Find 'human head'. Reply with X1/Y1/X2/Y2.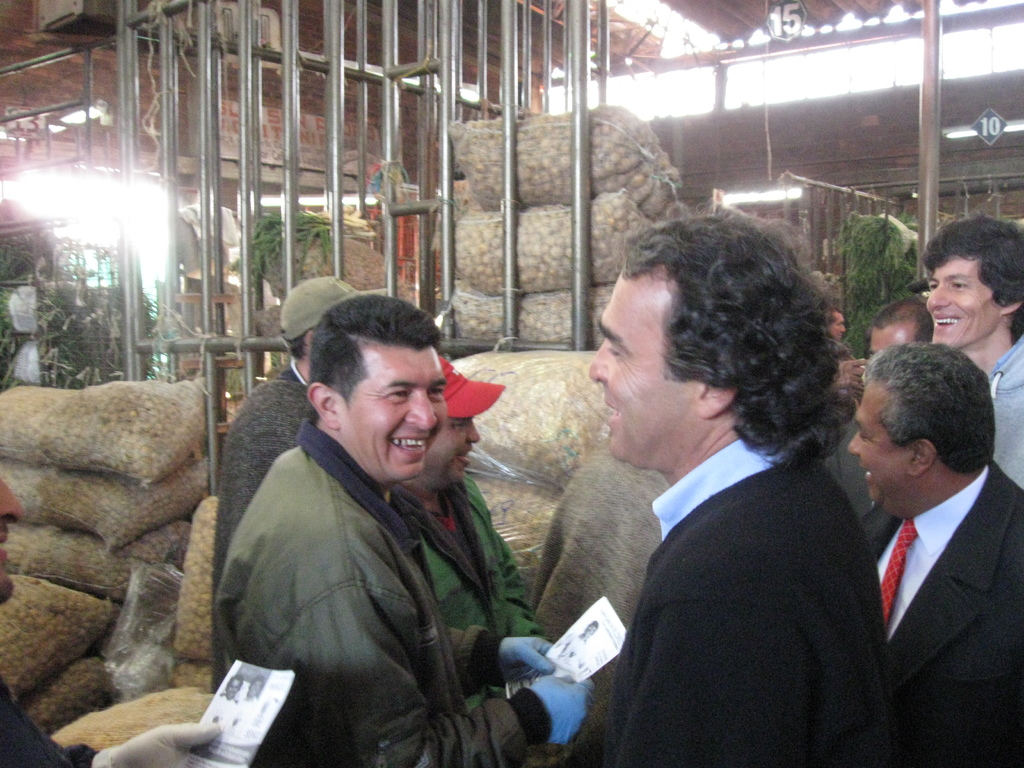
276/278/394/352.
